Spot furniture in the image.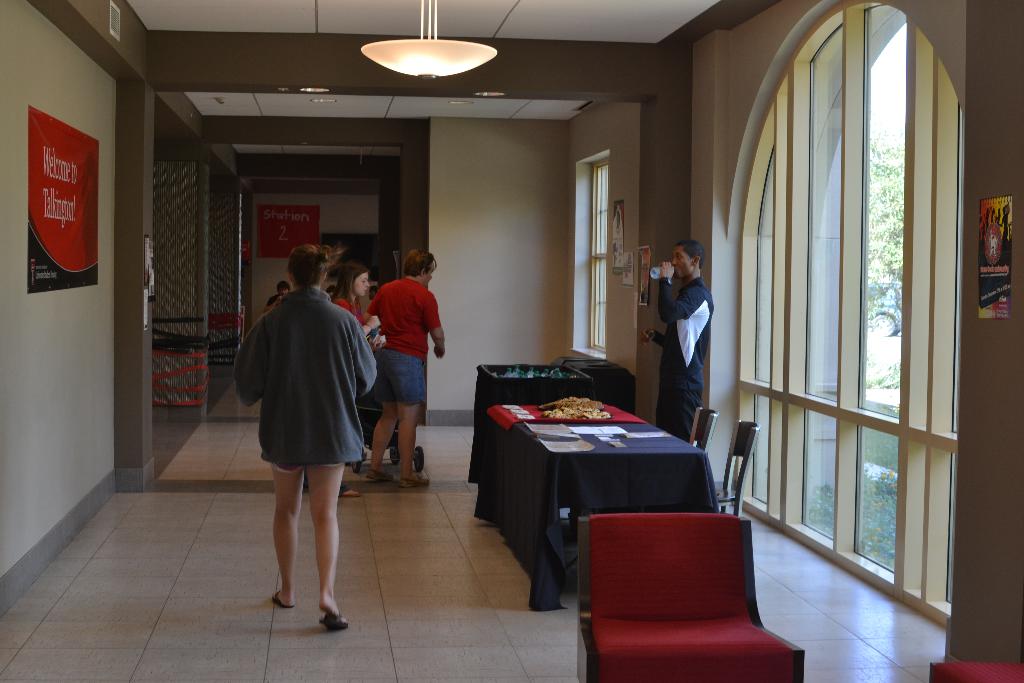
furniture found at detection(476, 399, 715, 611).
